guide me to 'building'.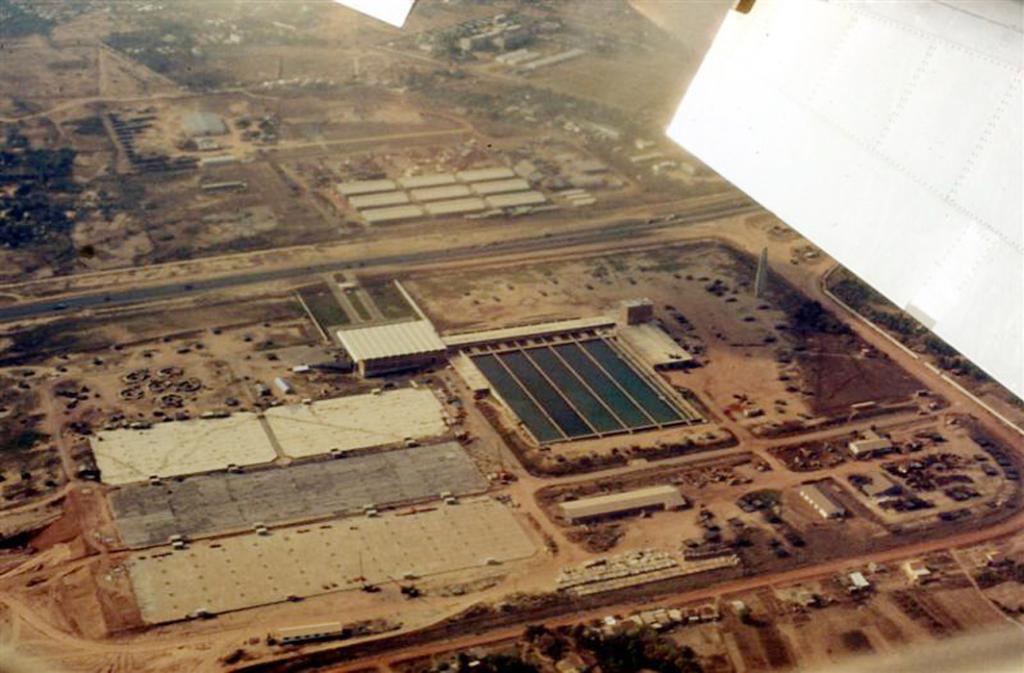
Guidance: region(337, 318, 446, 379).
